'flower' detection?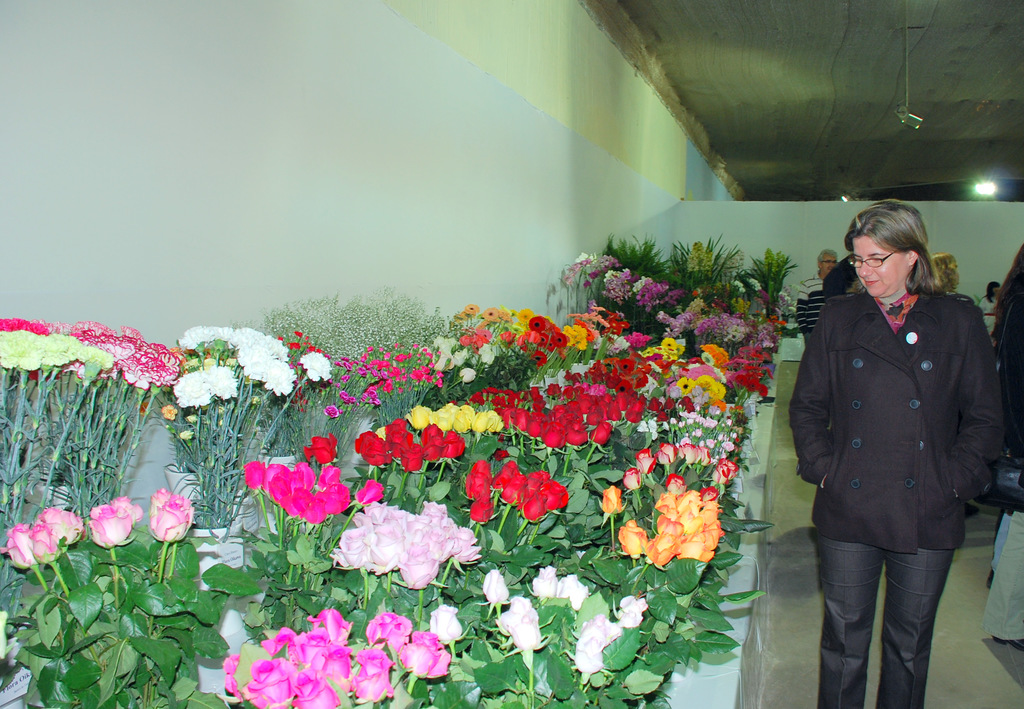
BBox(619, 594, 646, 627)
